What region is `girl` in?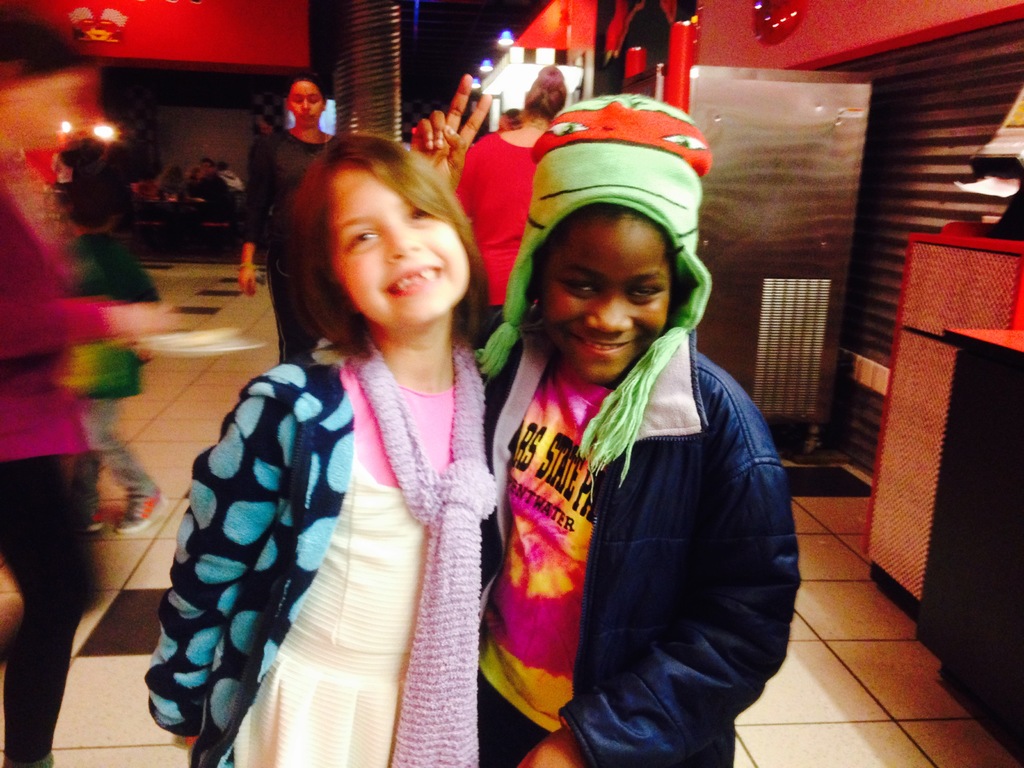
<bbox>408, 66, 806, 767</bbox>.
